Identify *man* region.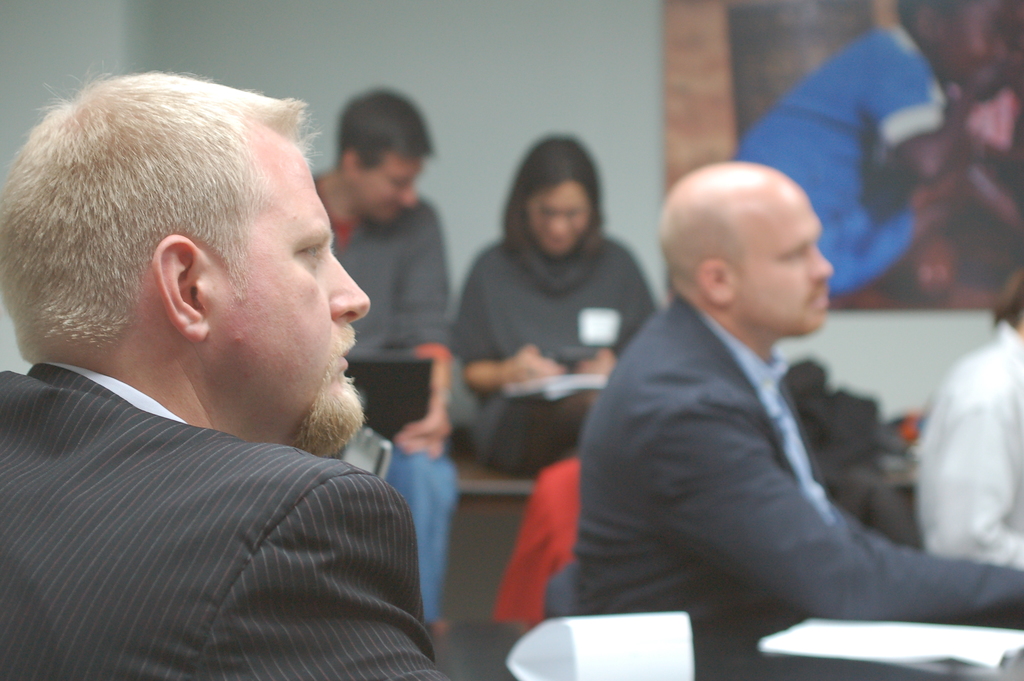
Region: (x1=0, y1=56, x2=476, y2=673).
